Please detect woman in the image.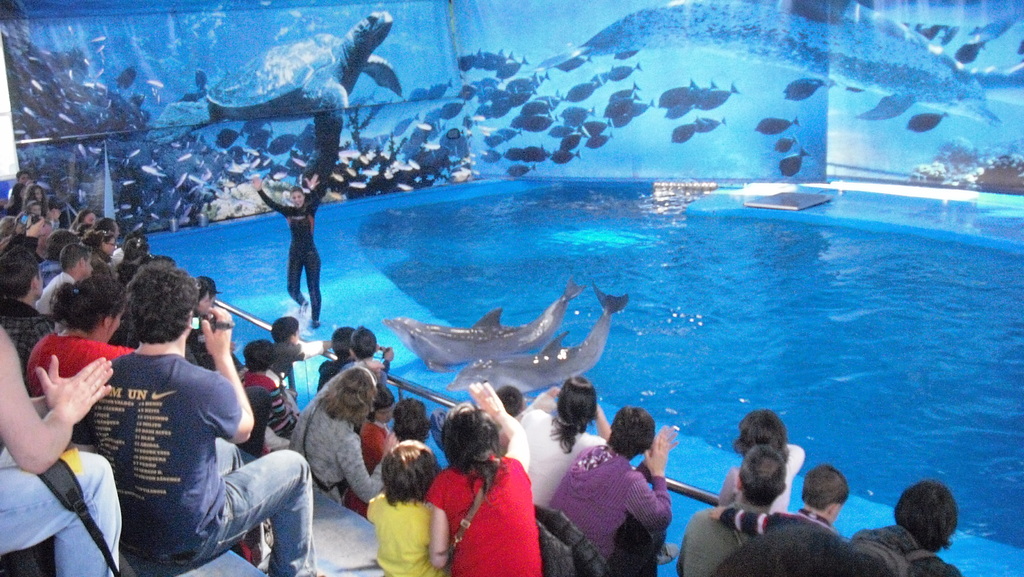
[7, 183, 27, 216].
